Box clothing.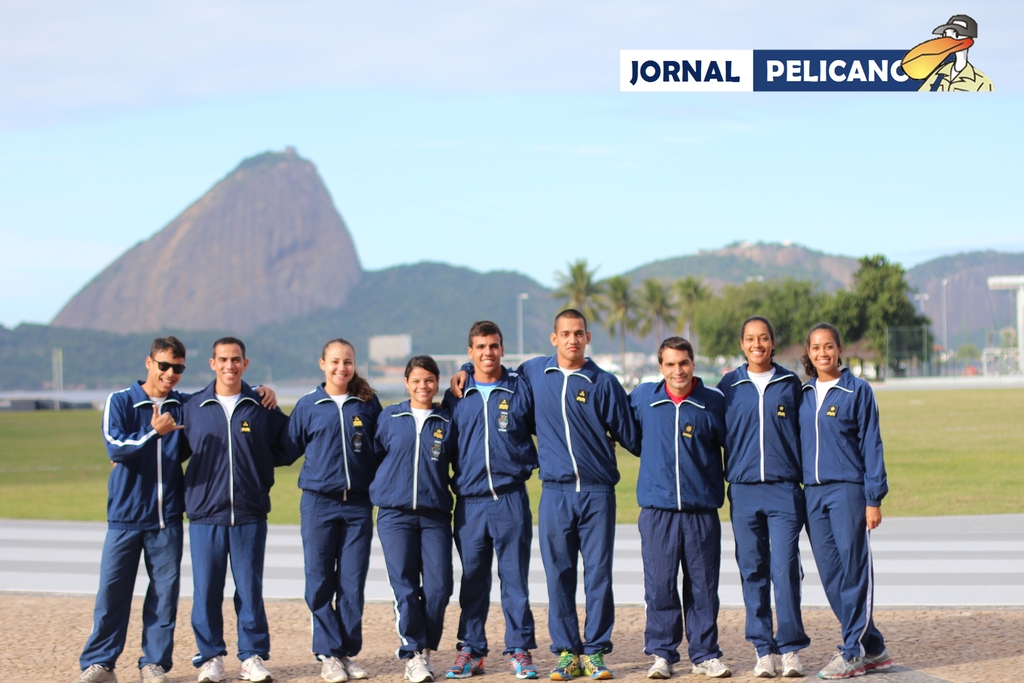
(left=460, top=352, right=647, bottom=652).
